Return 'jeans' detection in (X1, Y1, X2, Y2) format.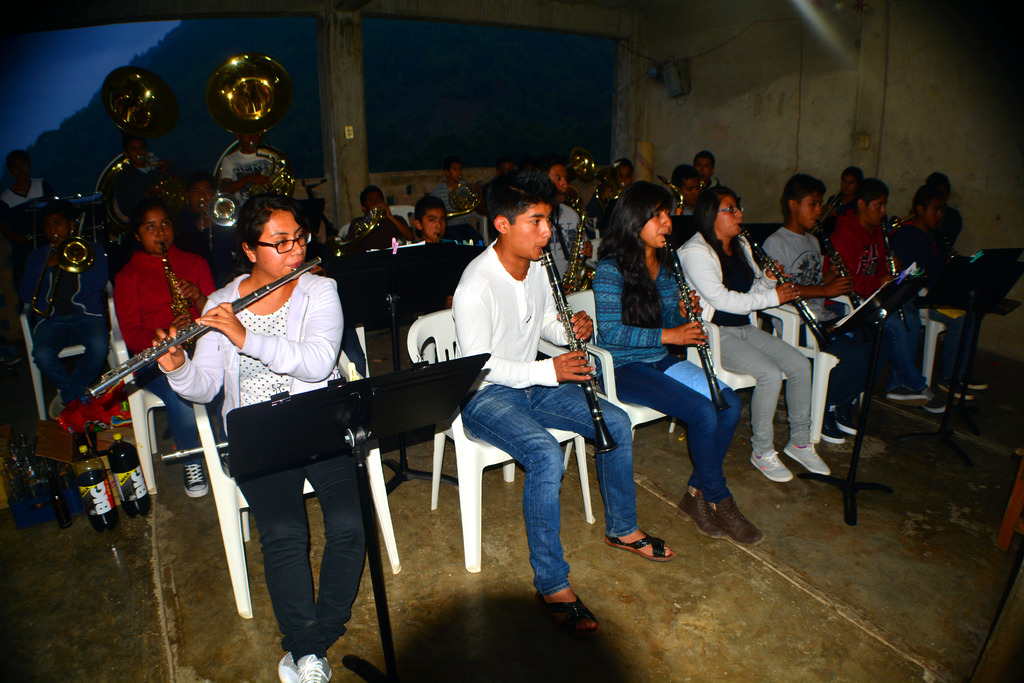
(147, 370, 200, 465).
